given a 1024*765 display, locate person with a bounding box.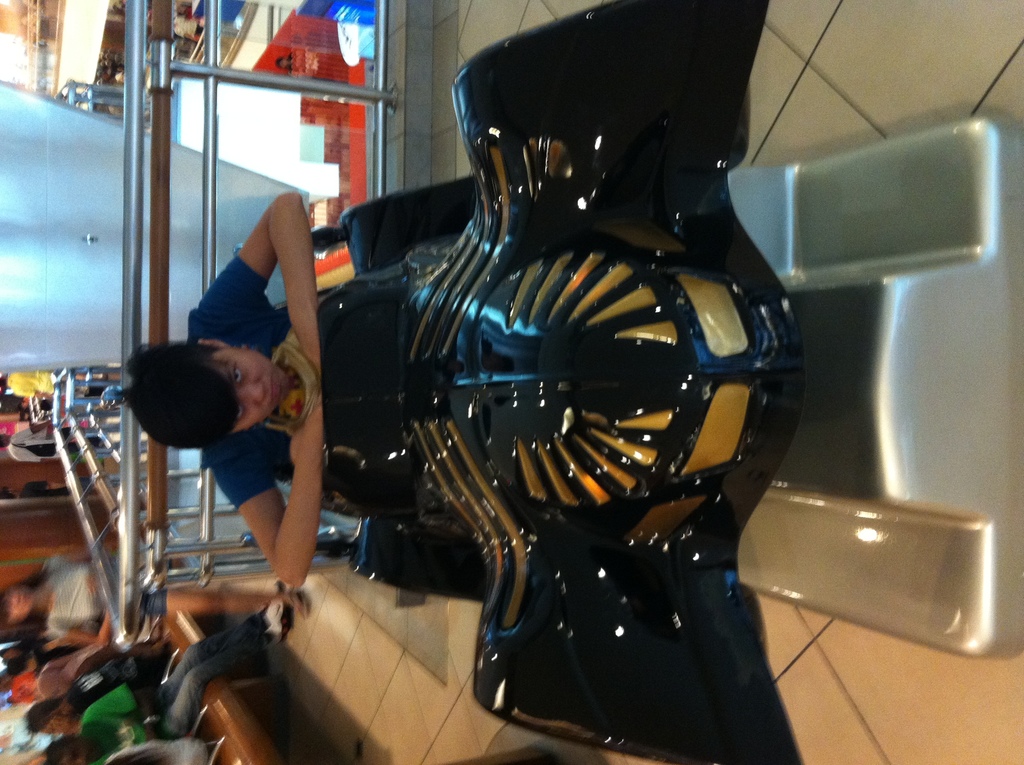
Located: rect(265, 55, 790, 747).
